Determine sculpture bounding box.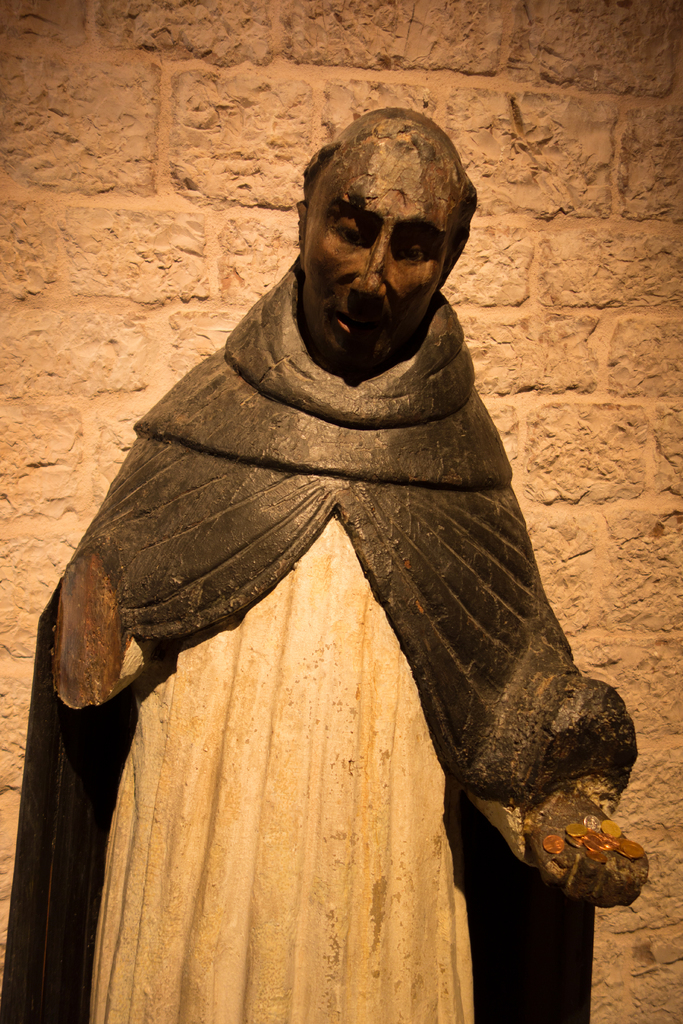
Determined: box(33, 104, 627, 940).
